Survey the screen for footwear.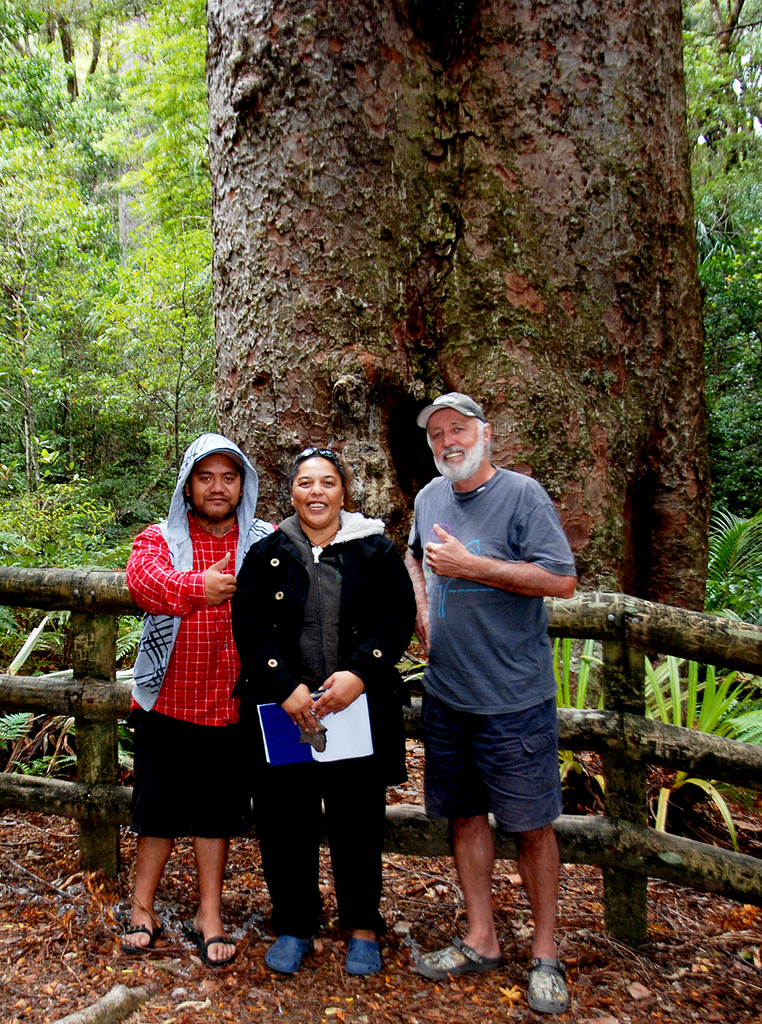
Survey found: {"left": 529, "top": 952, "right": 572, "bottom": 1014}.
